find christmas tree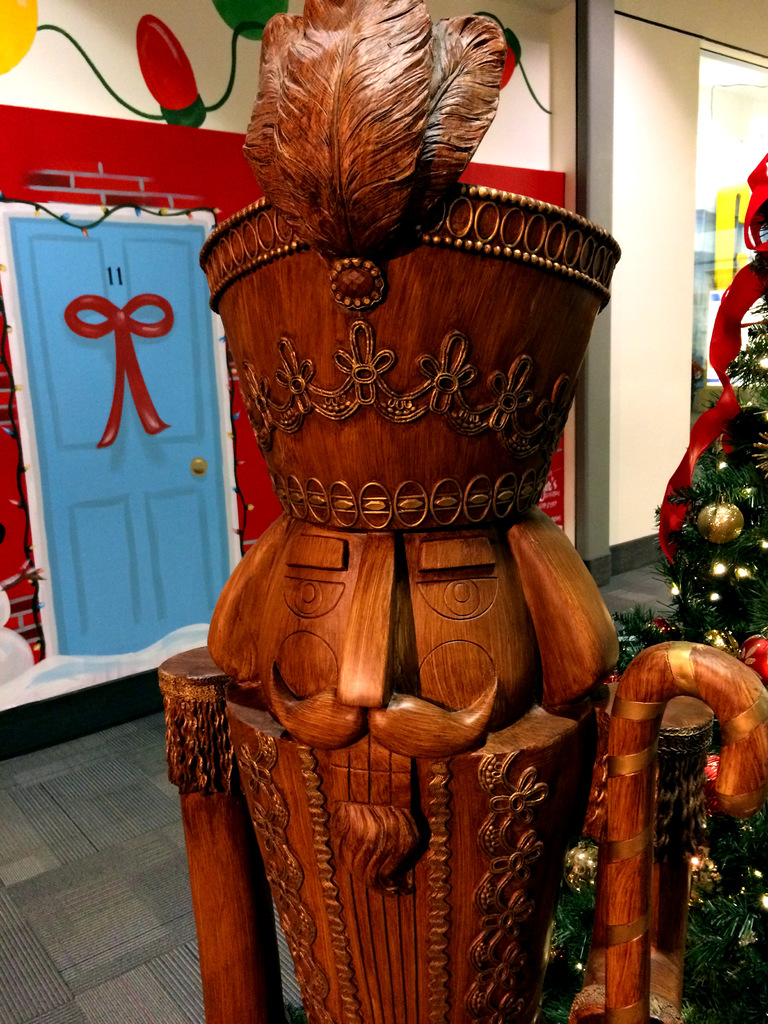
region(497, 265, 767, 1023)
